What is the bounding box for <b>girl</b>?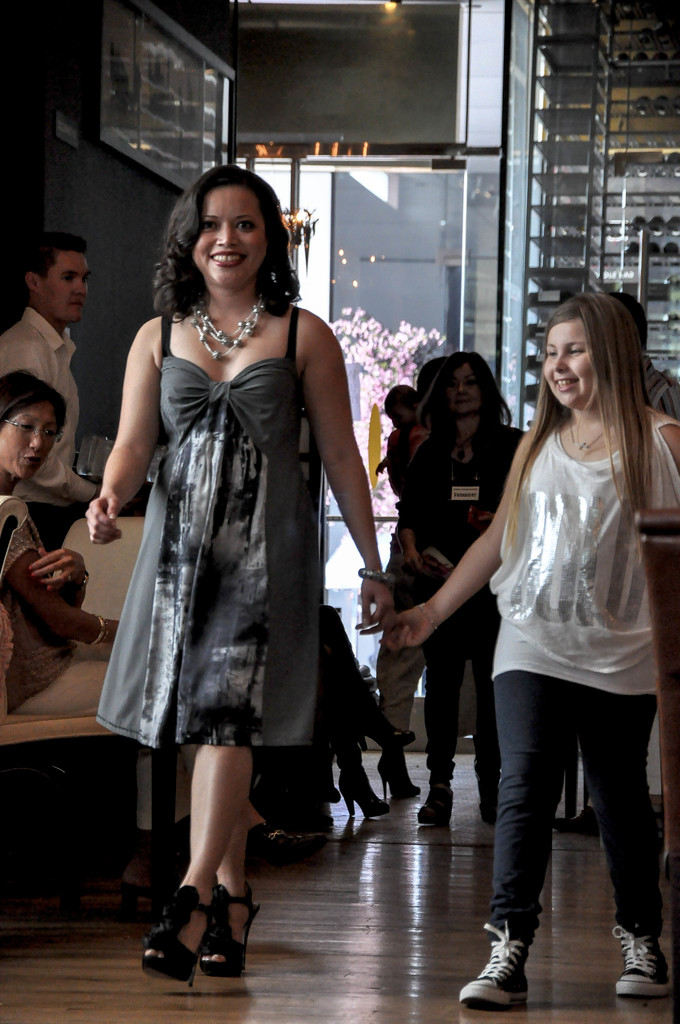
<bbox>357, 287, 679, 1008</bbox>.
